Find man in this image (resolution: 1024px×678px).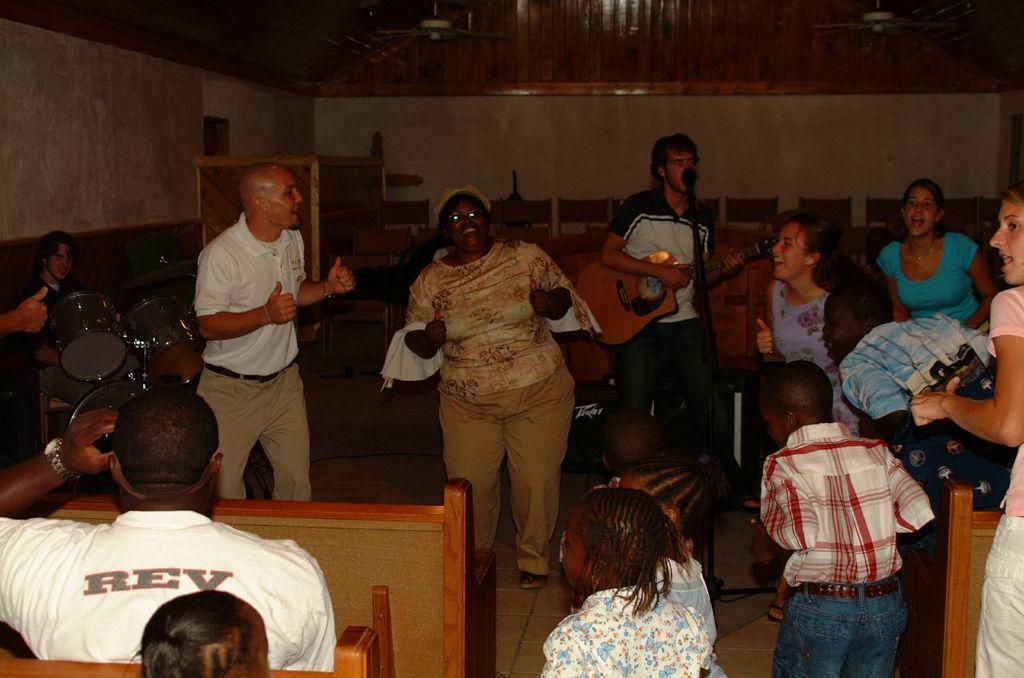
detection(175, 143, 326, 537).
